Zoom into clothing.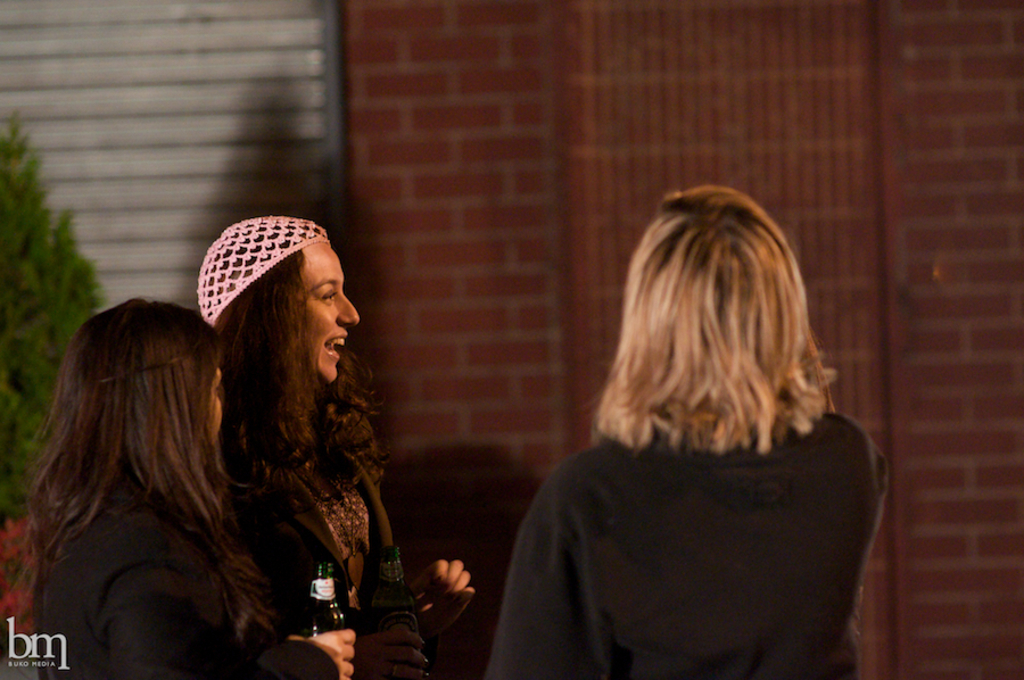
Zoom target: BBox(27, 472, 341, 679).
